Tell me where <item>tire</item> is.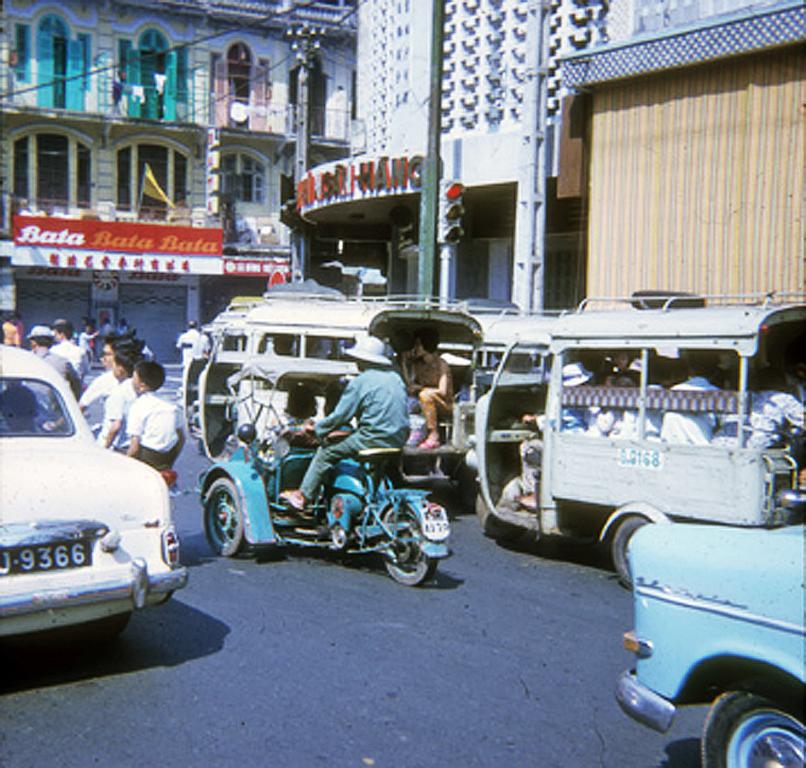
<item>tire</item> is at bbox(702, 679, 805, 767).
